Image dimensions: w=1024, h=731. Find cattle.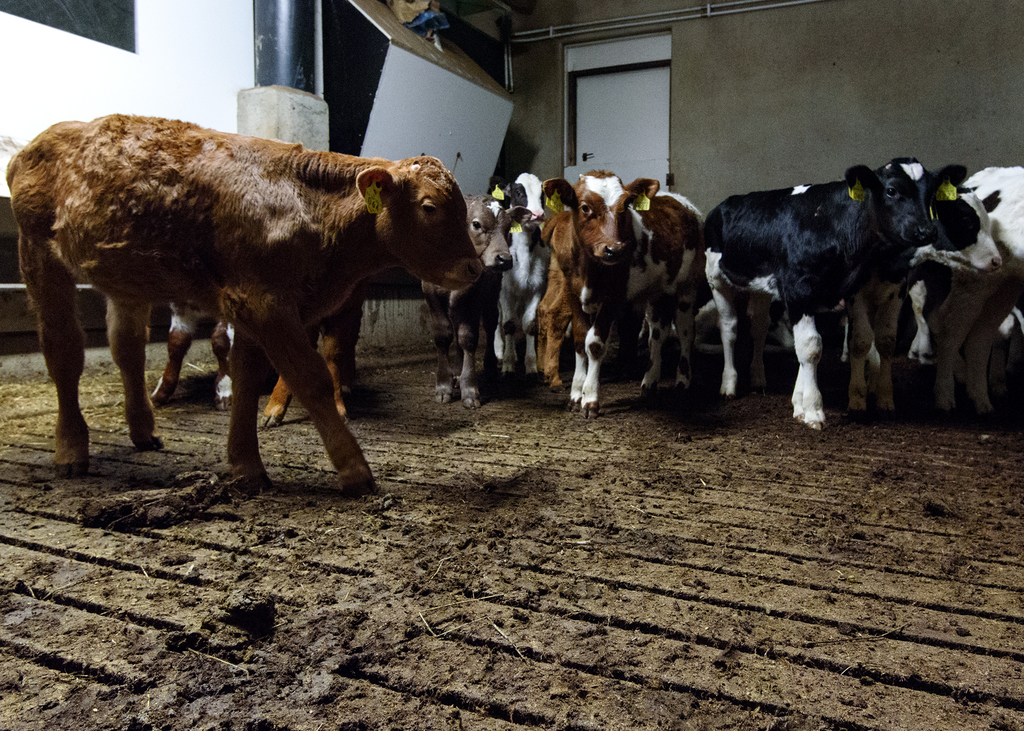
box=[540, 170, 705, 415].
